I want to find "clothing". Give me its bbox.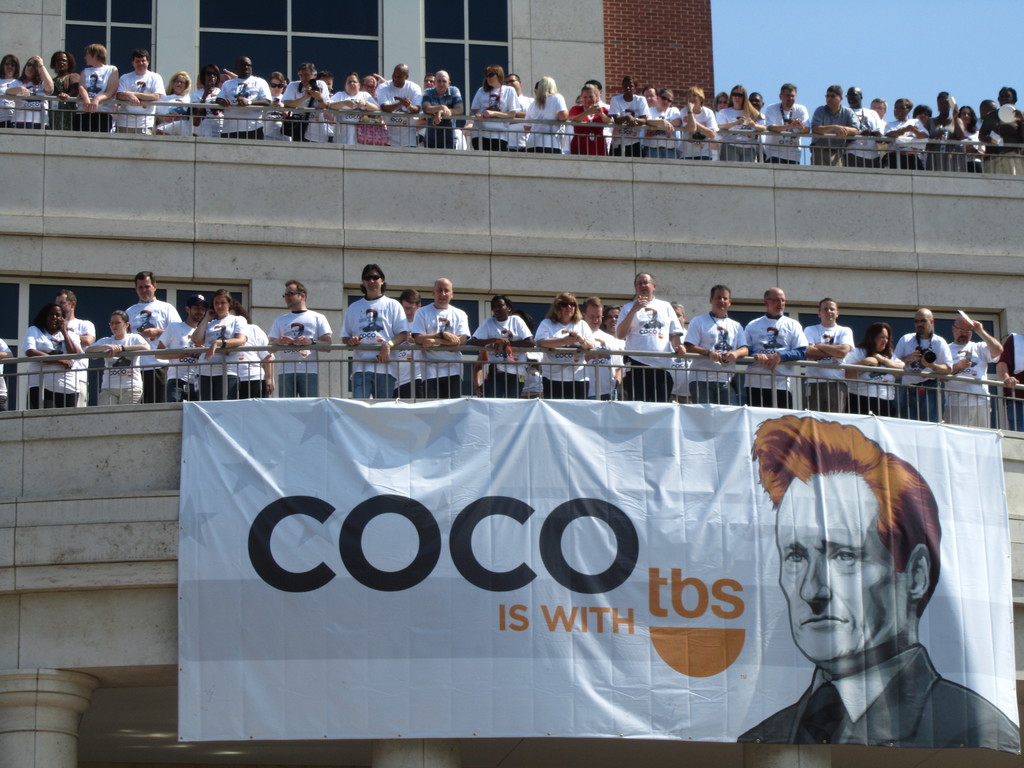
49:68:78:132.
